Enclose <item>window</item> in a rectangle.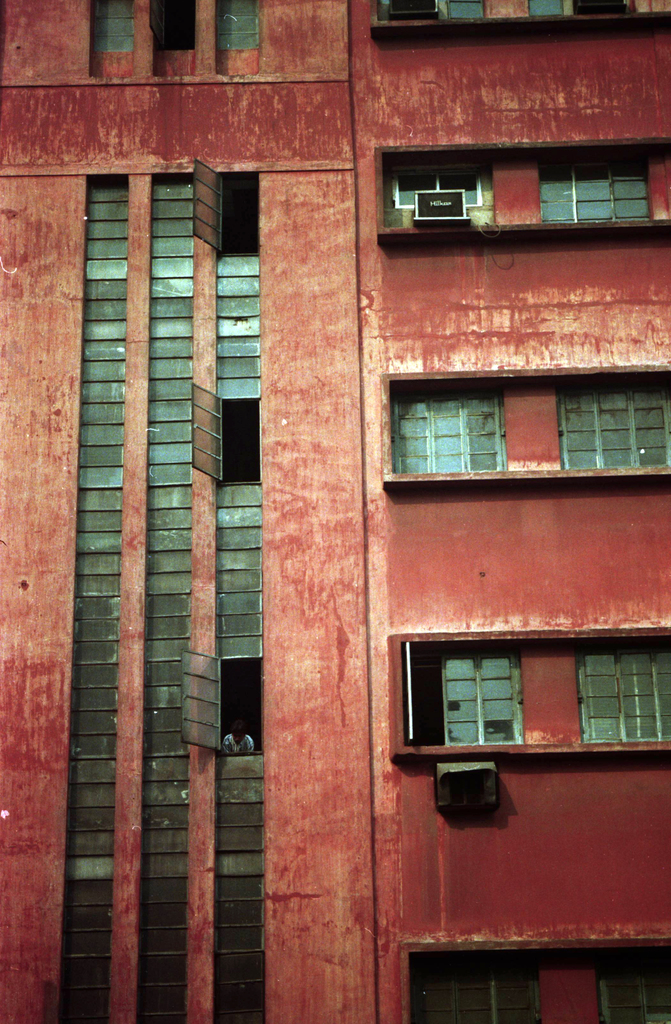
rect(537, 154, 653, 226).
